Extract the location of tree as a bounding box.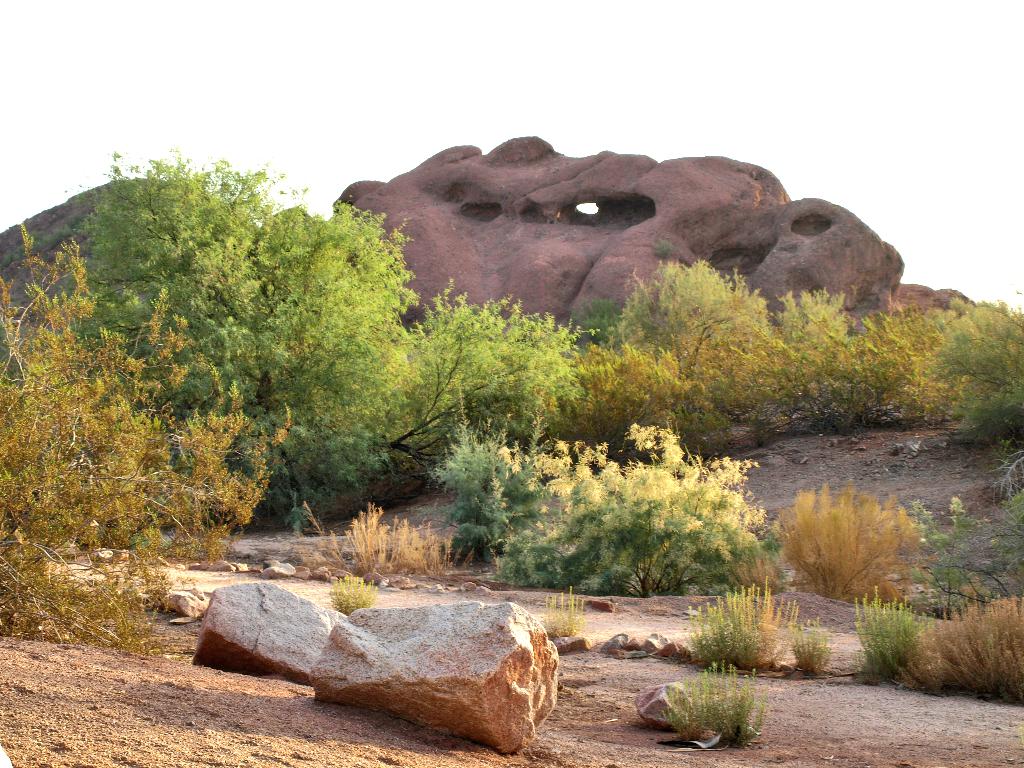
<region>33, 154, 438, 561</region>.
